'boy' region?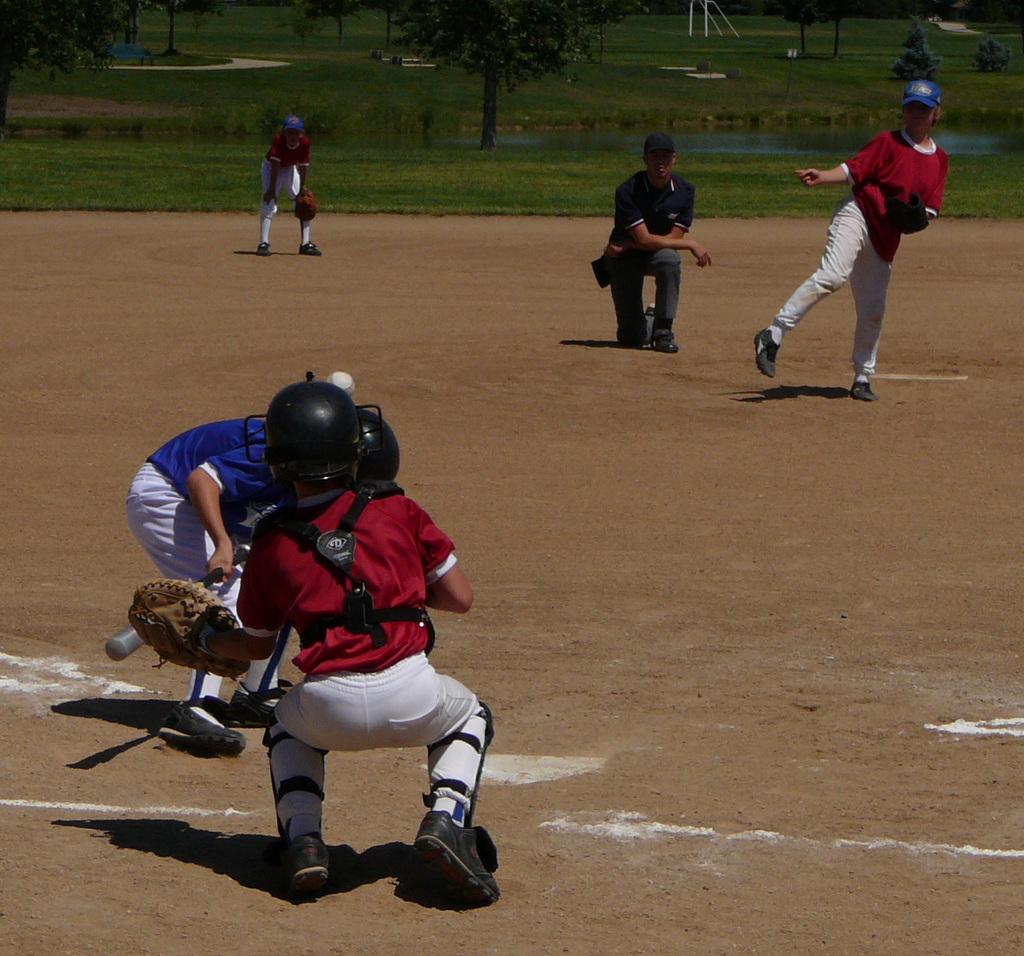
Rect(740, 70, 950, 395)
